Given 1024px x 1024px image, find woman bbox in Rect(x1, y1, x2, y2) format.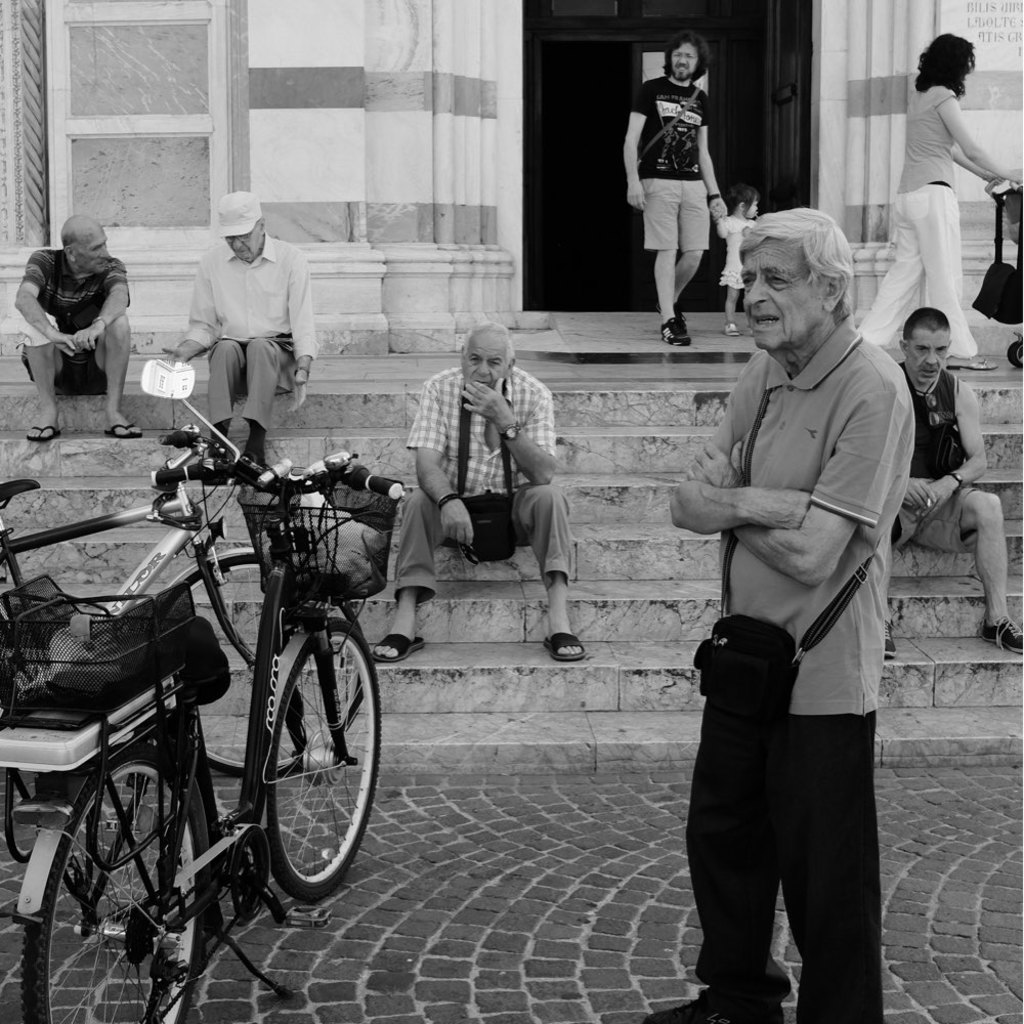
Rect(649, 182, 930, 1022).
